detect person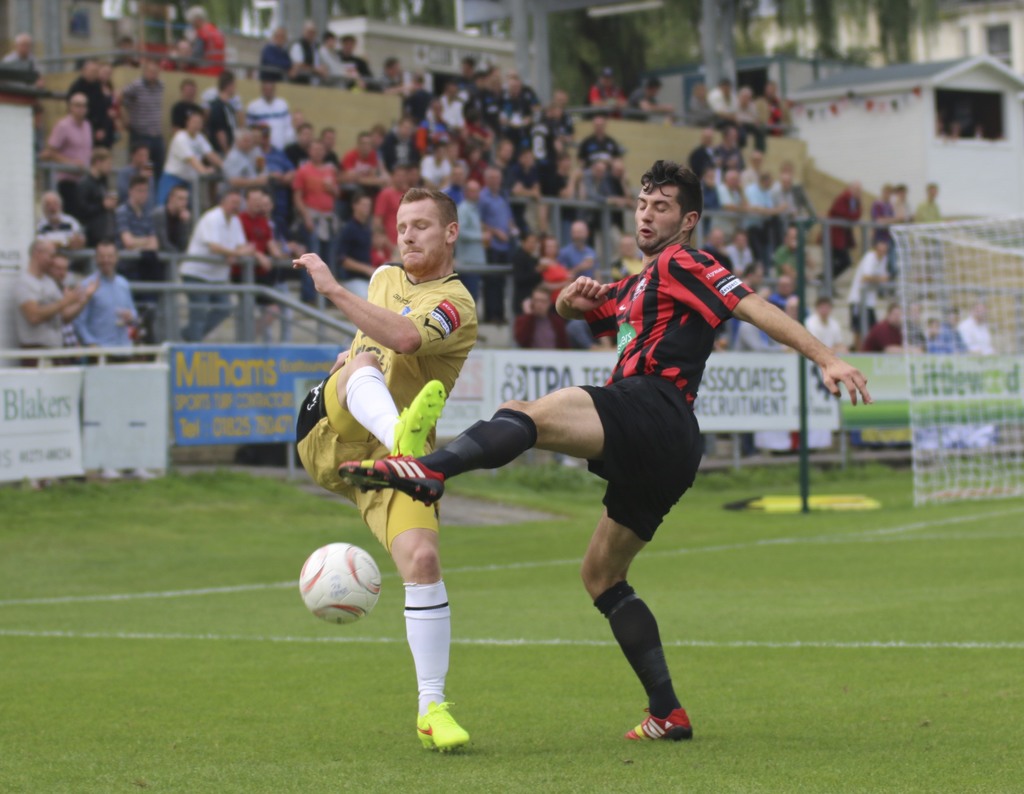
bbox=(330, 165, 870, 740)
